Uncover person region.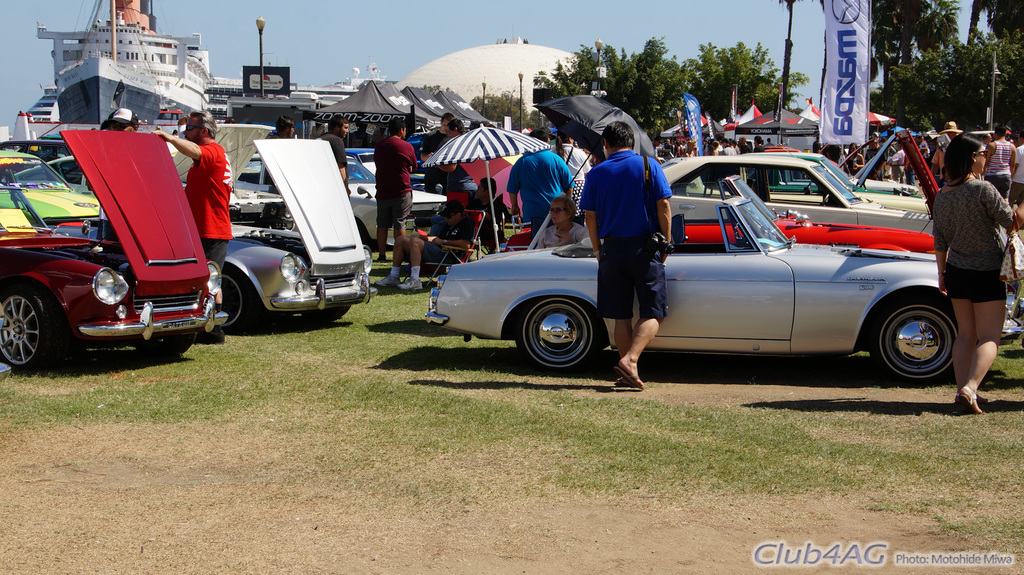
Uncovered: select_region(468, 178, 504, 245).
